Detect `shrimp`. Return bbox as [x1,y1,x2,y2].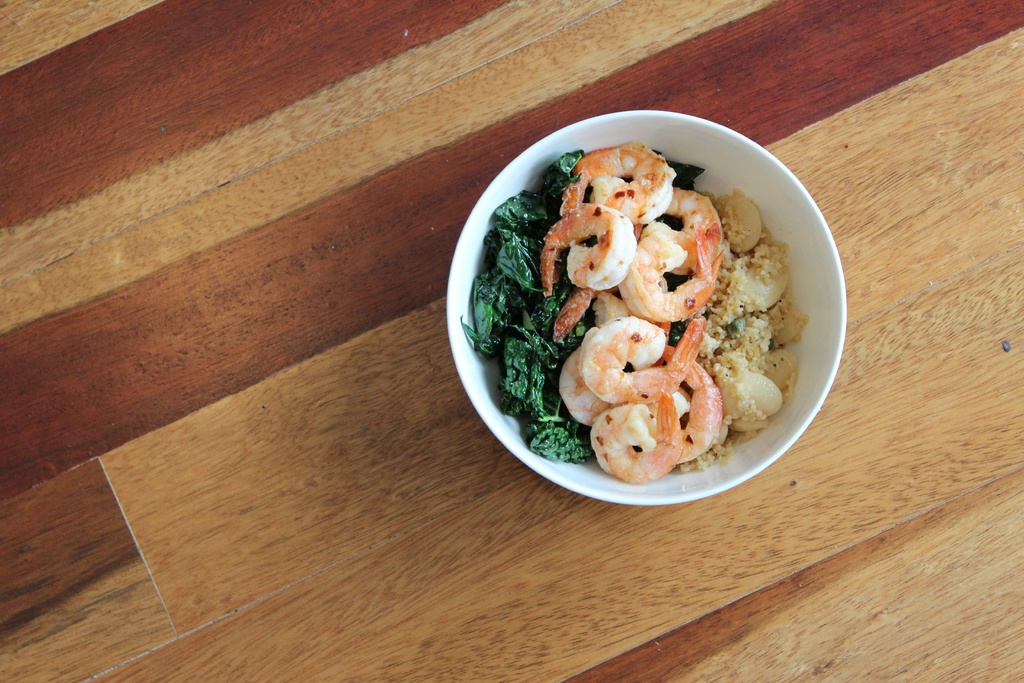
[554,283,634,325].
